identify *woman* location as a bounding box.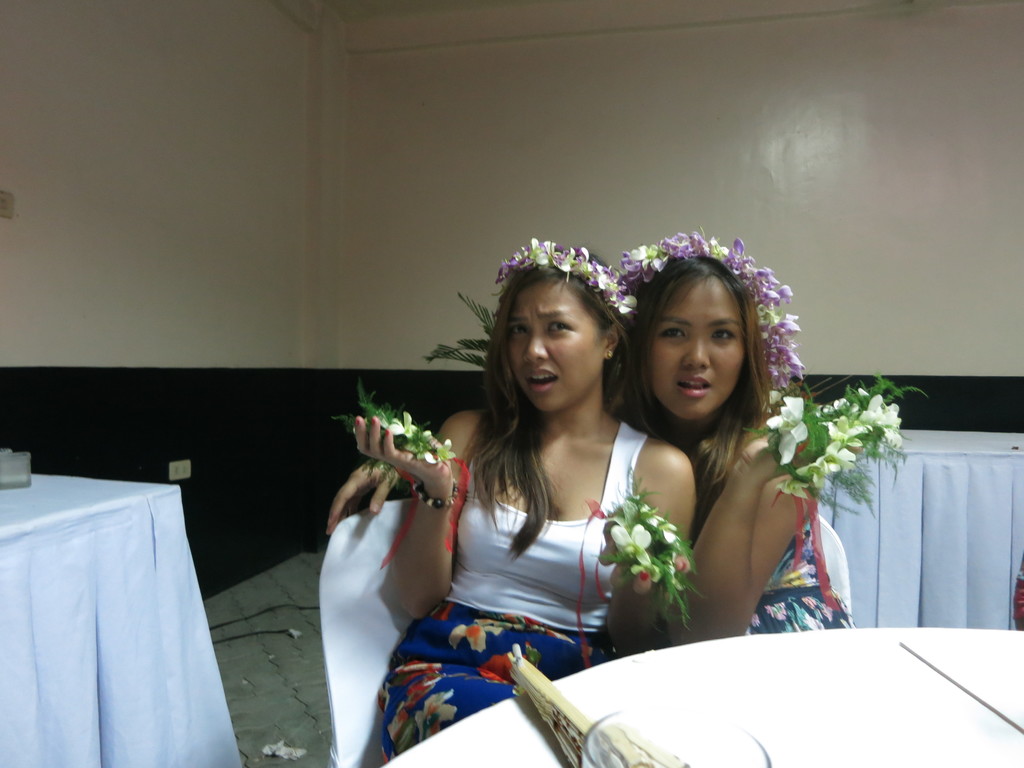
x1=324, y1=228, x2=856, y2=647.
